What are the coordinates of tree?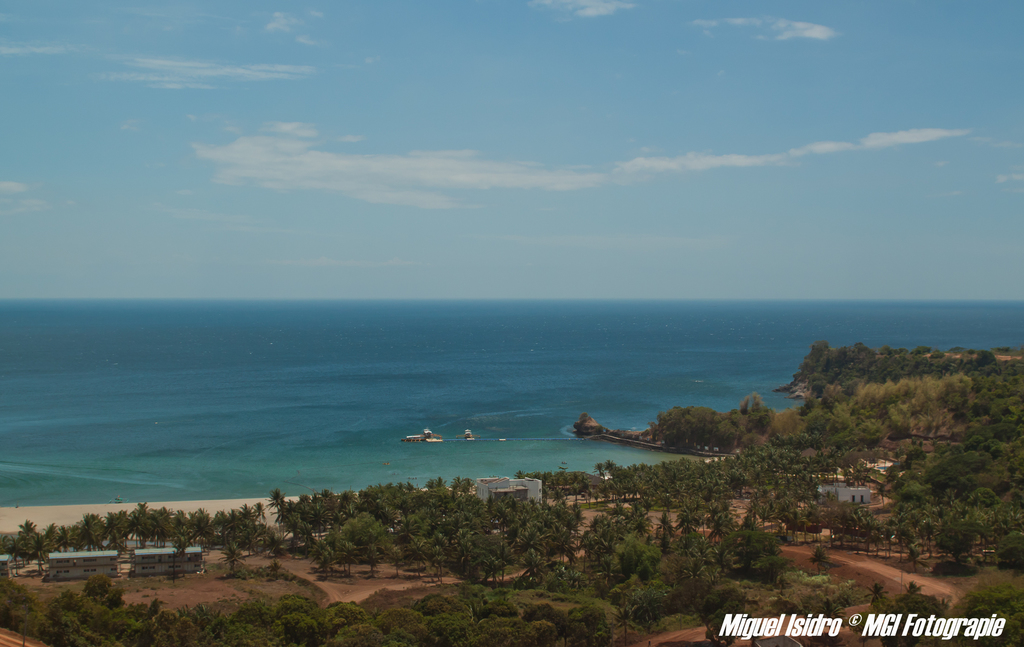
crop(861, 579, 888, 605).
